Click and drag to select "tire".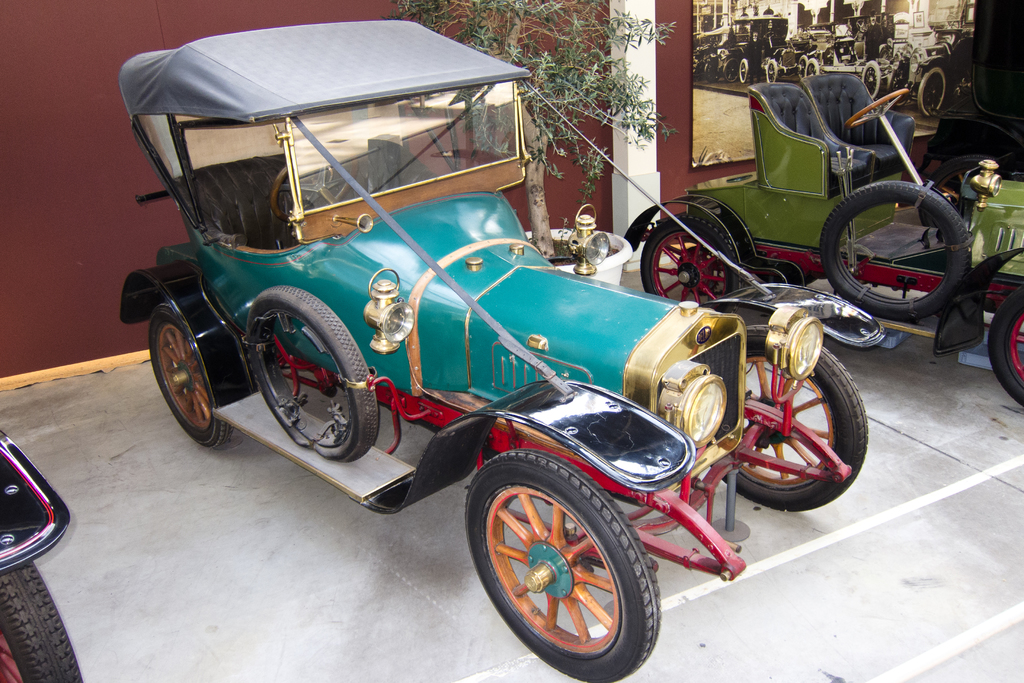
Selection: select_region(979, 278, 1023, 414).
